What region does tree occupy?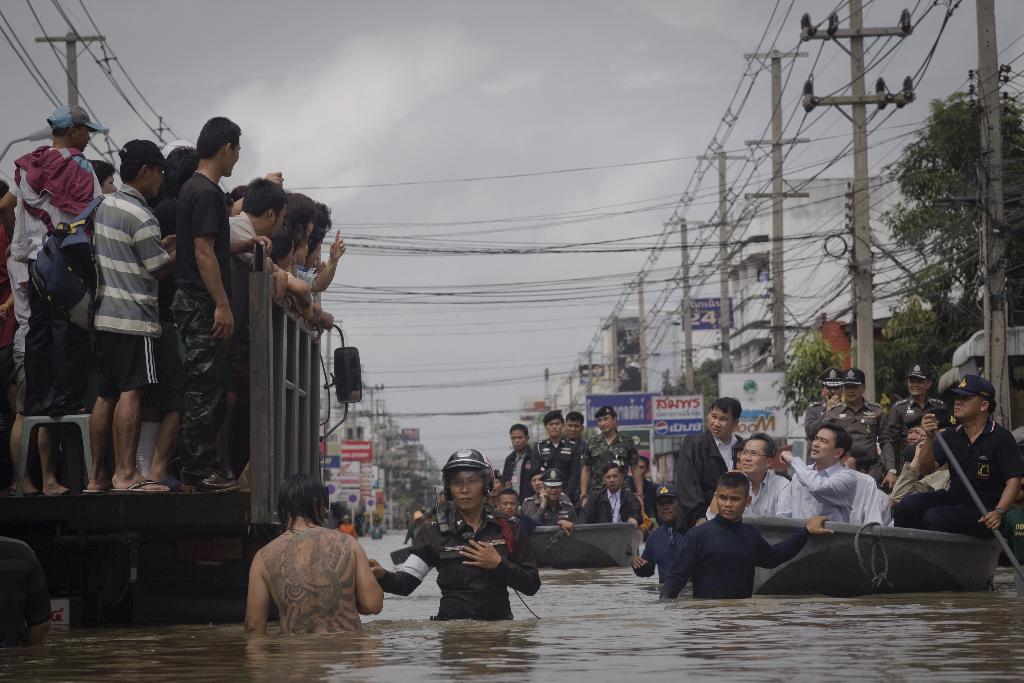
left=665, top=357, right=729, bottom=407.
